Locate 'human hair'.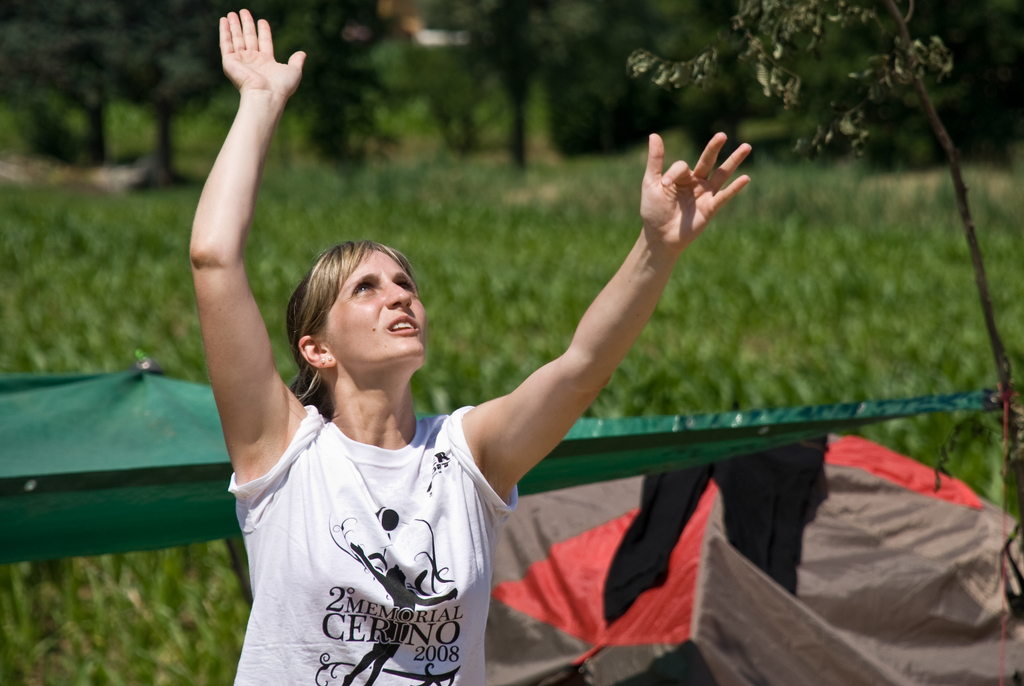
Bounding box: [282,234,416,399].
